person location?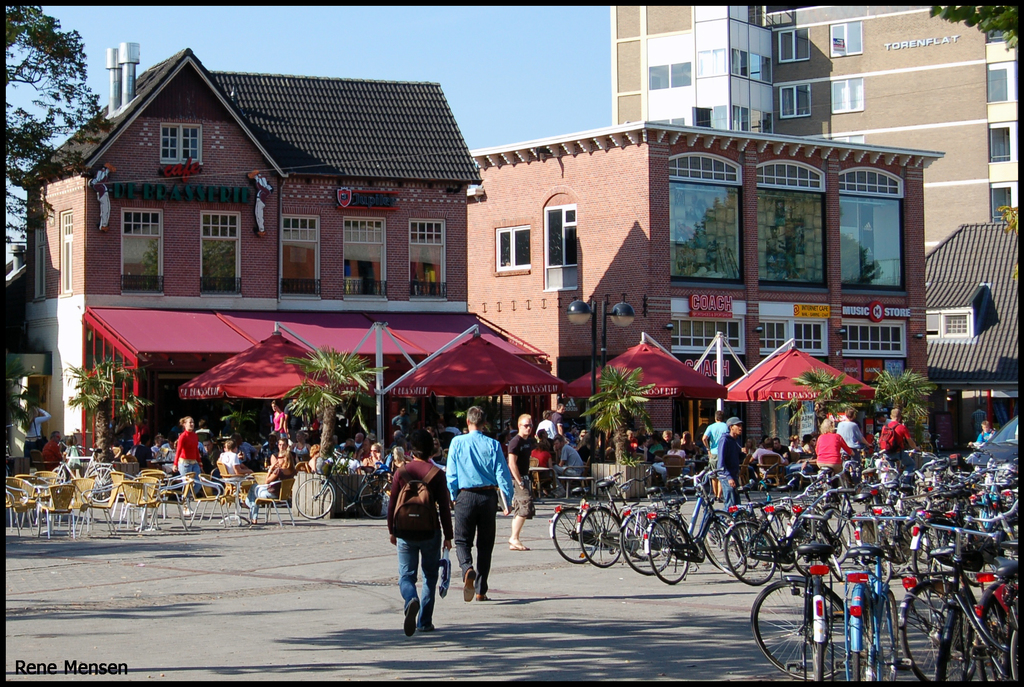
l=388, t=408, r=404, b=428
